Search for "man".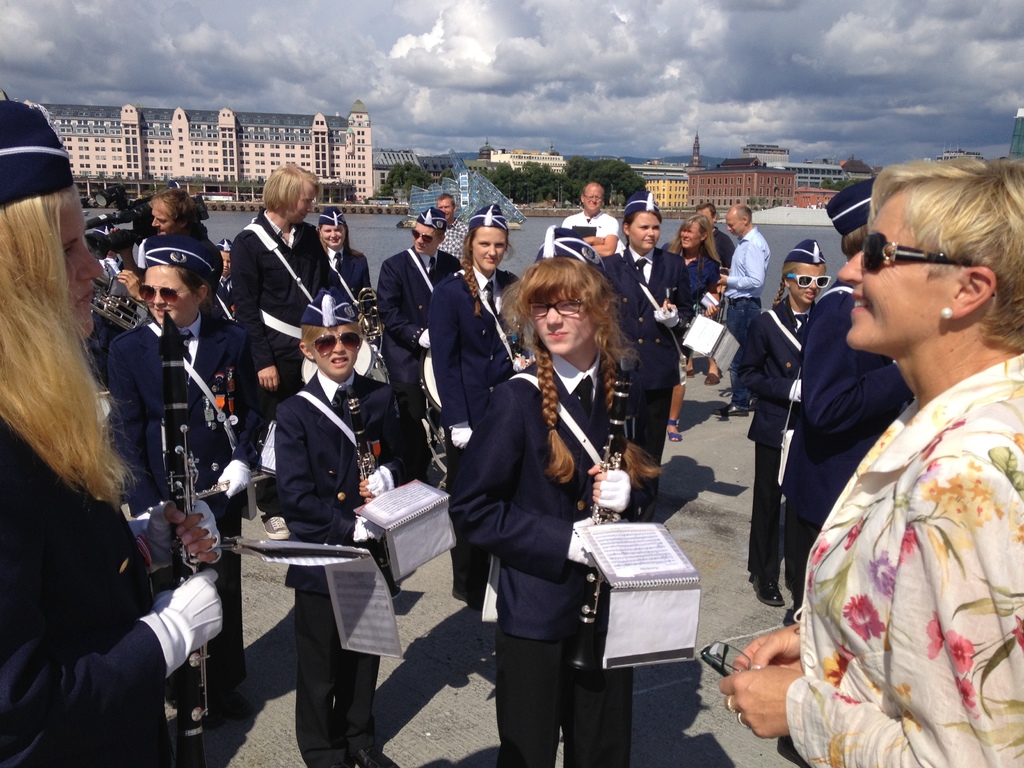
Found at 562 182 618 259.
